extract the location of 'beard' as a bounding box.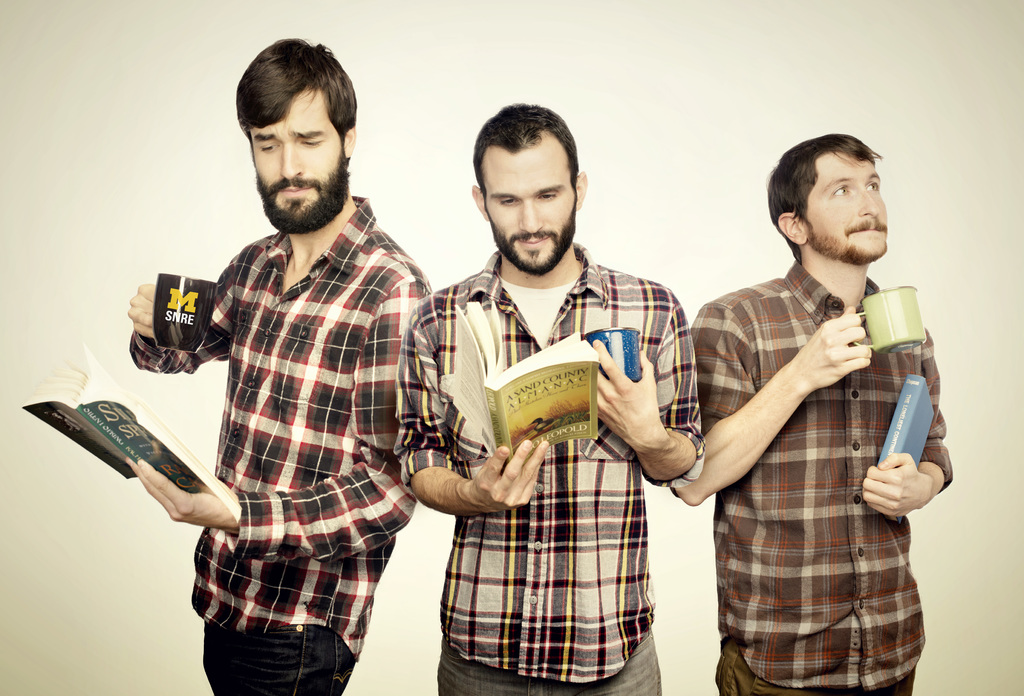
801,216,888,268.
